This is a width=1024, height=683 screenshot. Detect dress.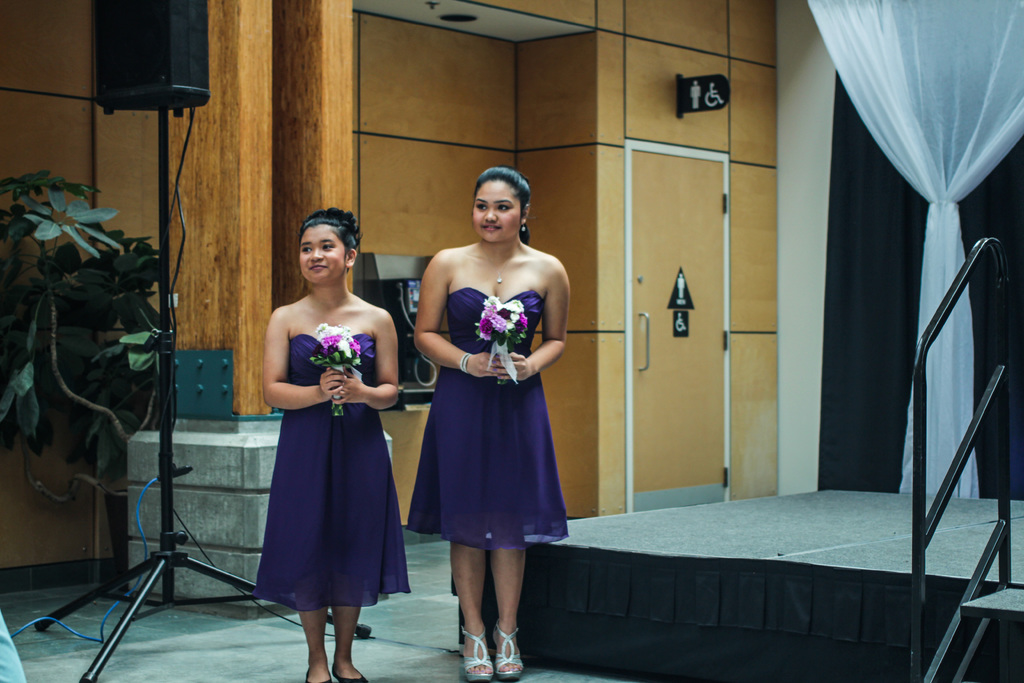
409, 290, 570, 553.
